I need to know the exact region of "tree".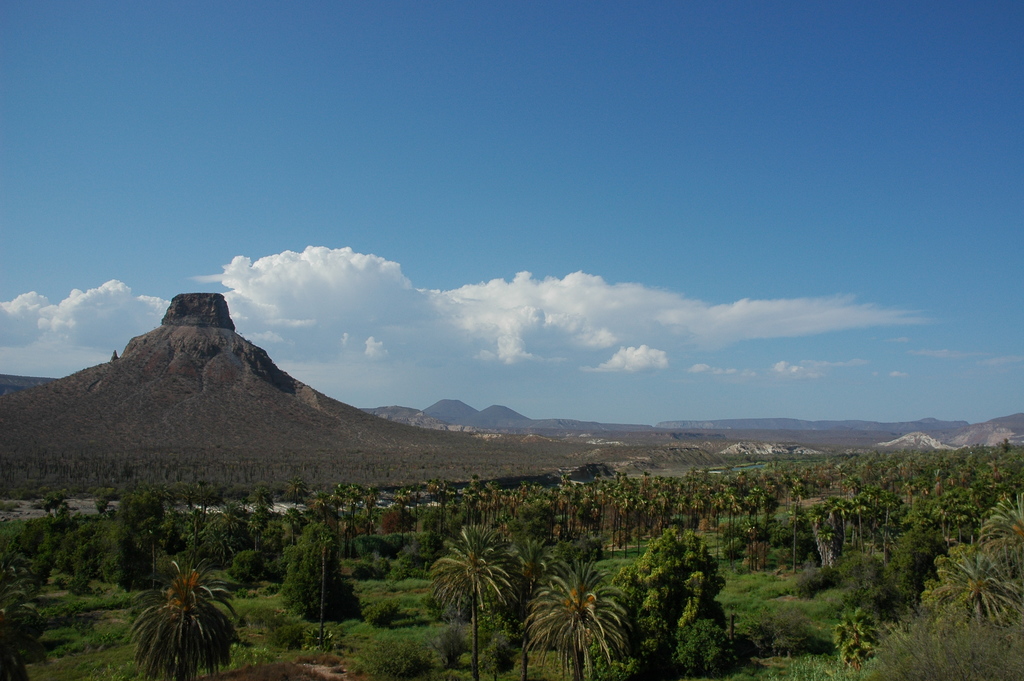
Region: (x1=349, y1=634, x2=426, y2=680).
